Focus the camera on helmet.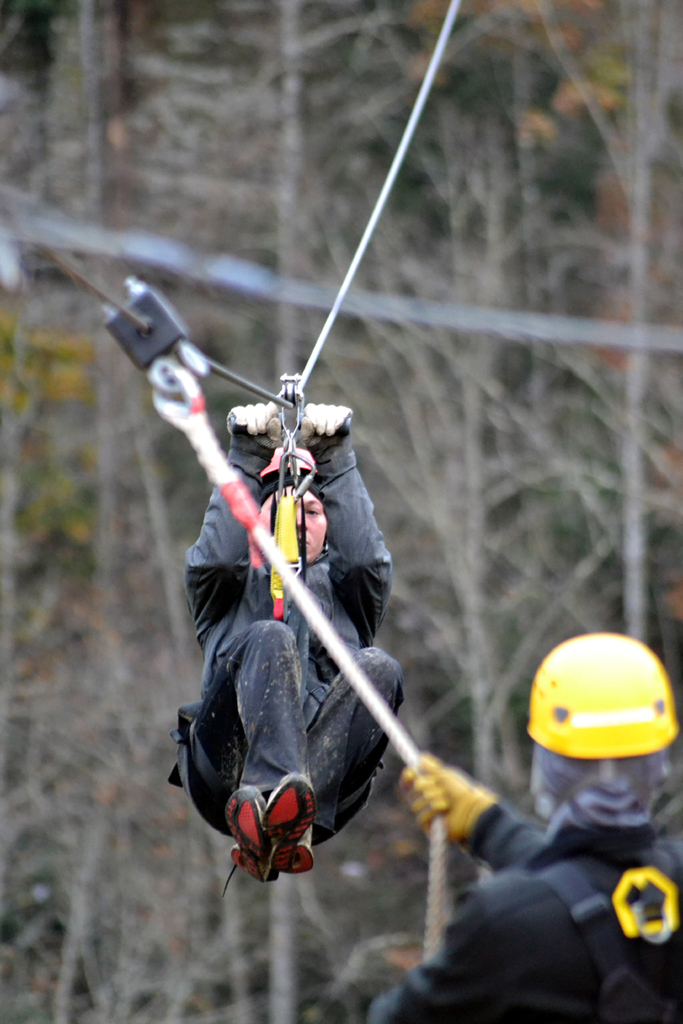
Focus region: <box>488,638,667,874</box>.
